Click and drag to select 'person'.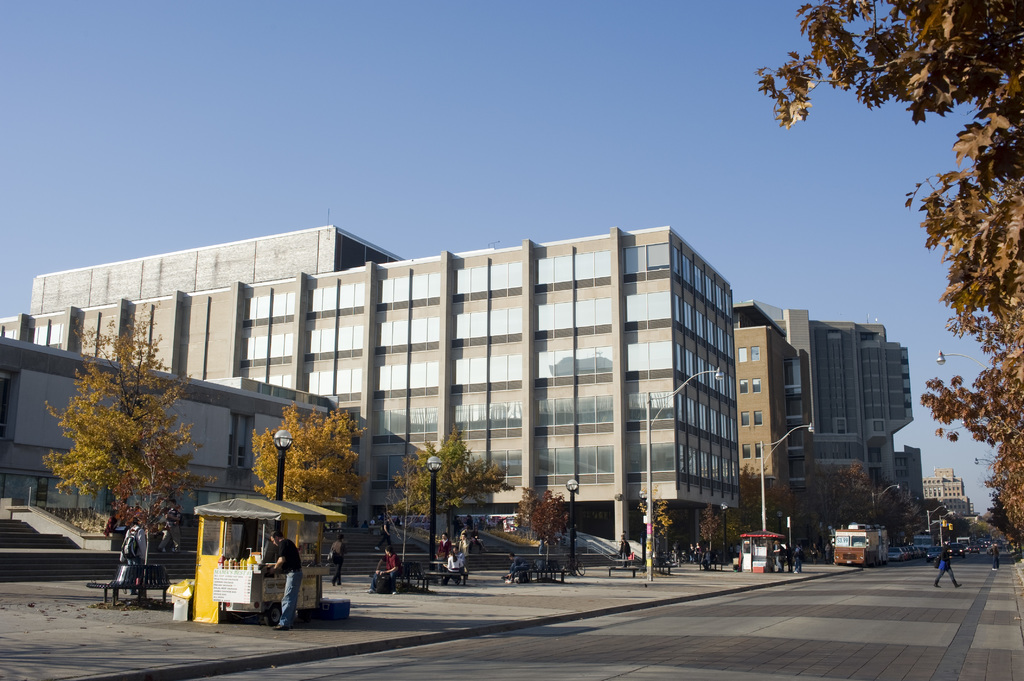
Selection: x1=618 y1=533 x2=630 y2=566.
